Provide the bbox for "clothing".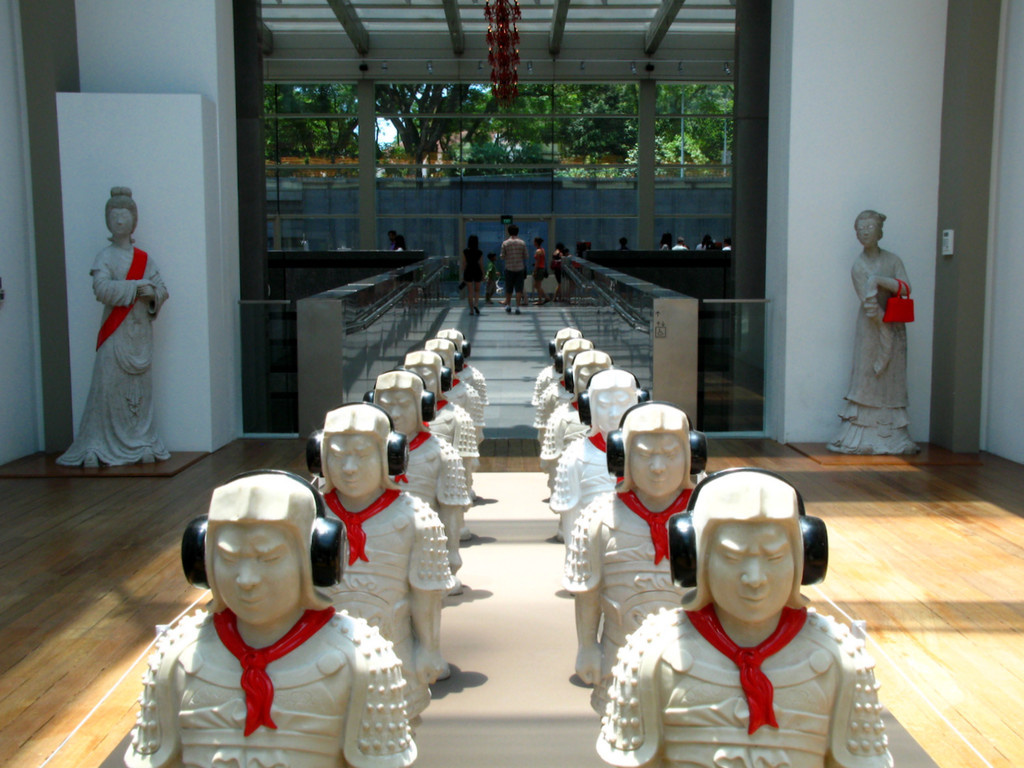
x1=383 y1=364 x2=473 y2=573.
